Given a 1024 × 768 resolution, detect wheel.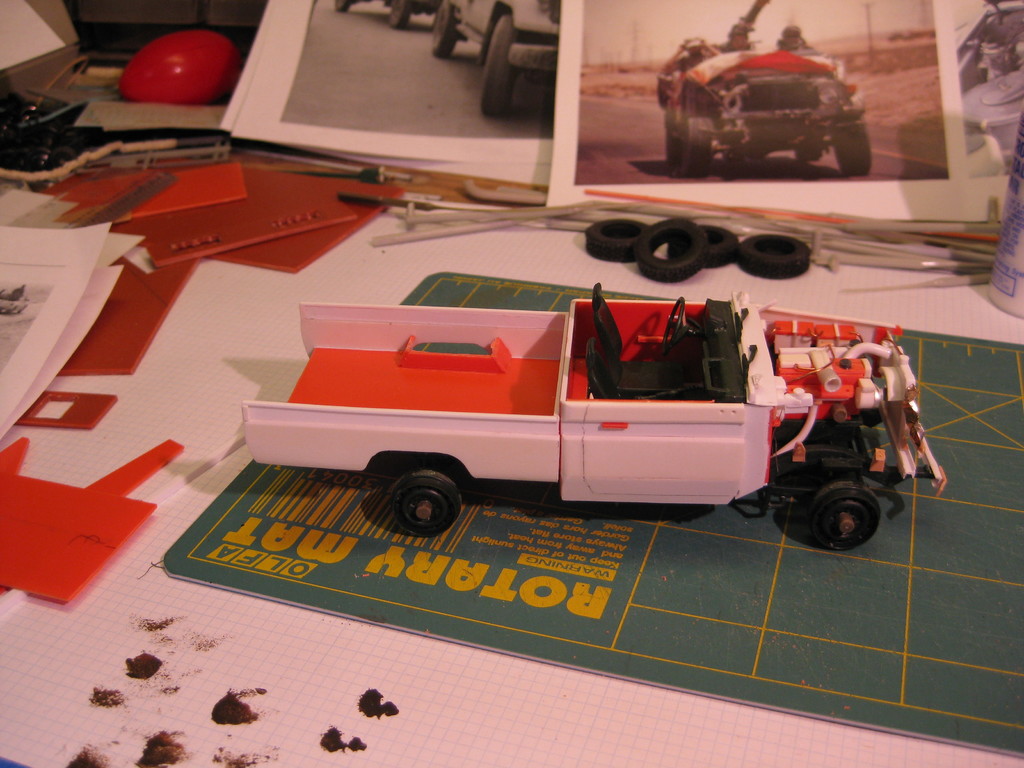
l=582, t=213, r=655, b=263.
